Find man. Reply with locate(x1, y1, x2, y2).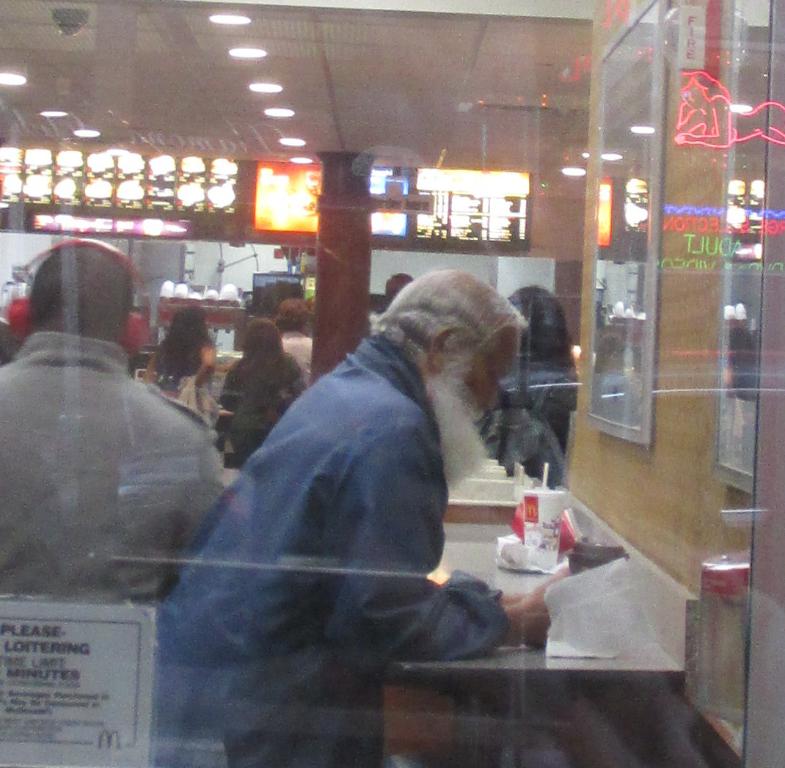
locate(164, 246, 577, 715).
